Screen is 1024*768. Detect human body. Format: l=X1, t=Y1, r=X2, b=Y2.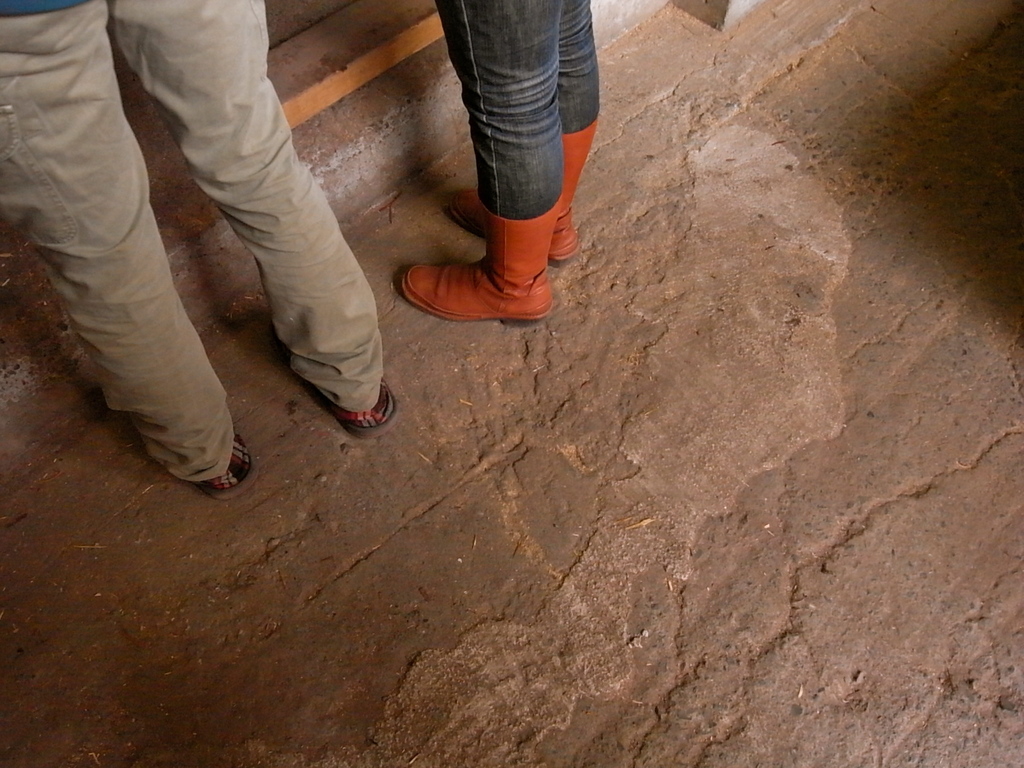
l=7, t=1, r=404, b=493.
